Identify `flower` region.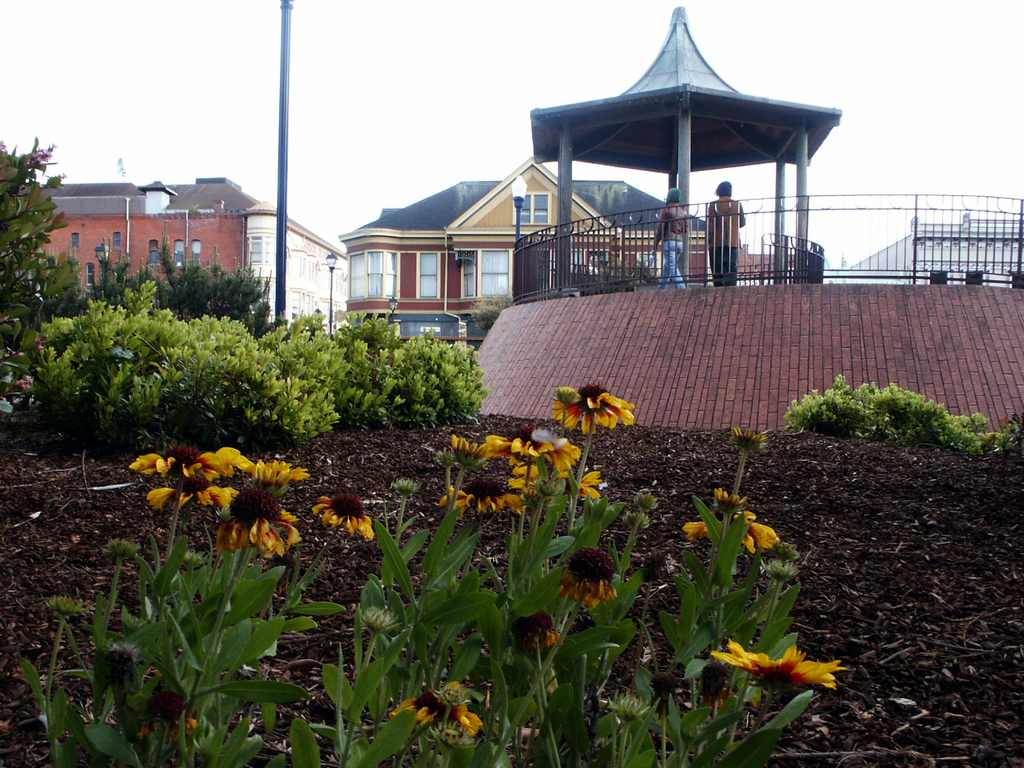
Region: l=313, t=496, r=378, b=541.
